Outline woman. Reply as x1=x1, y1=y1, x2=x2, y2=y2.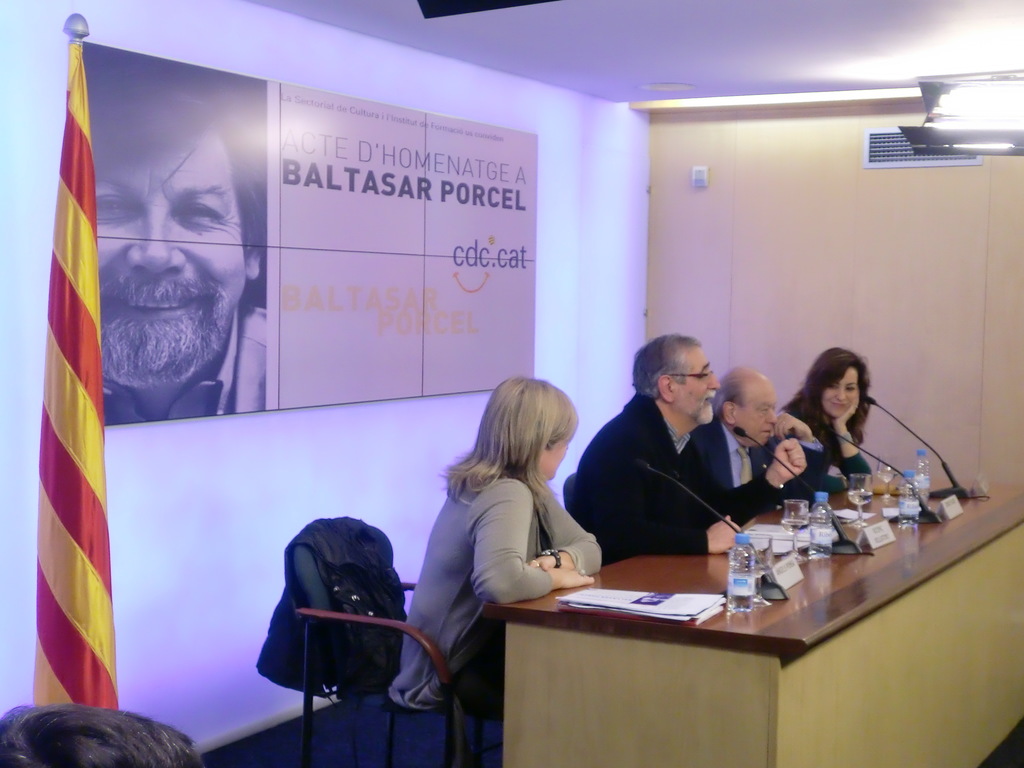
x1=394, y1=372, x2=599, y2=727.
